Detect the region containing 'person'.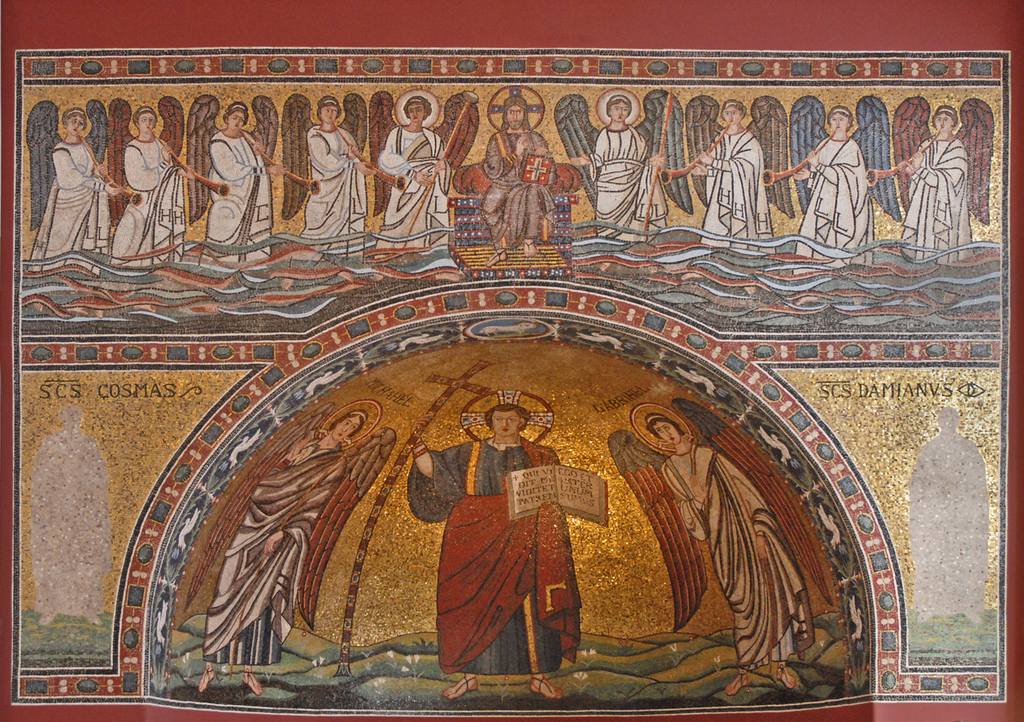
(x1=596, y1=96, x2=668, y2=244).
